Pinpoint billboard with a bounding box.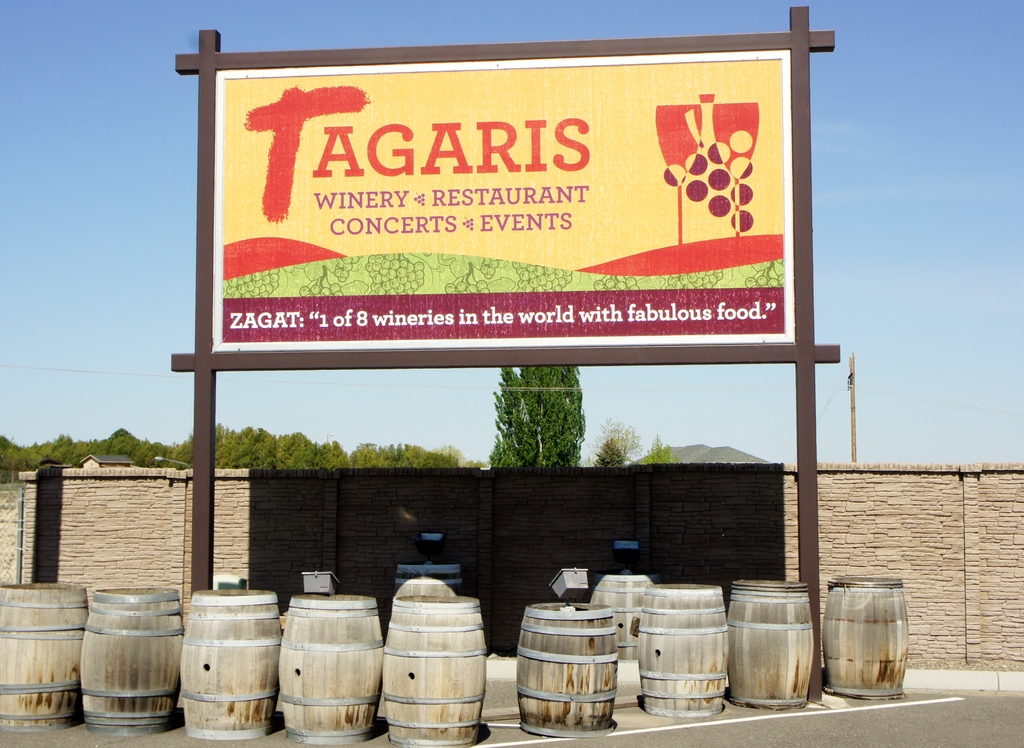
<box>214,51,795,358</box>.
